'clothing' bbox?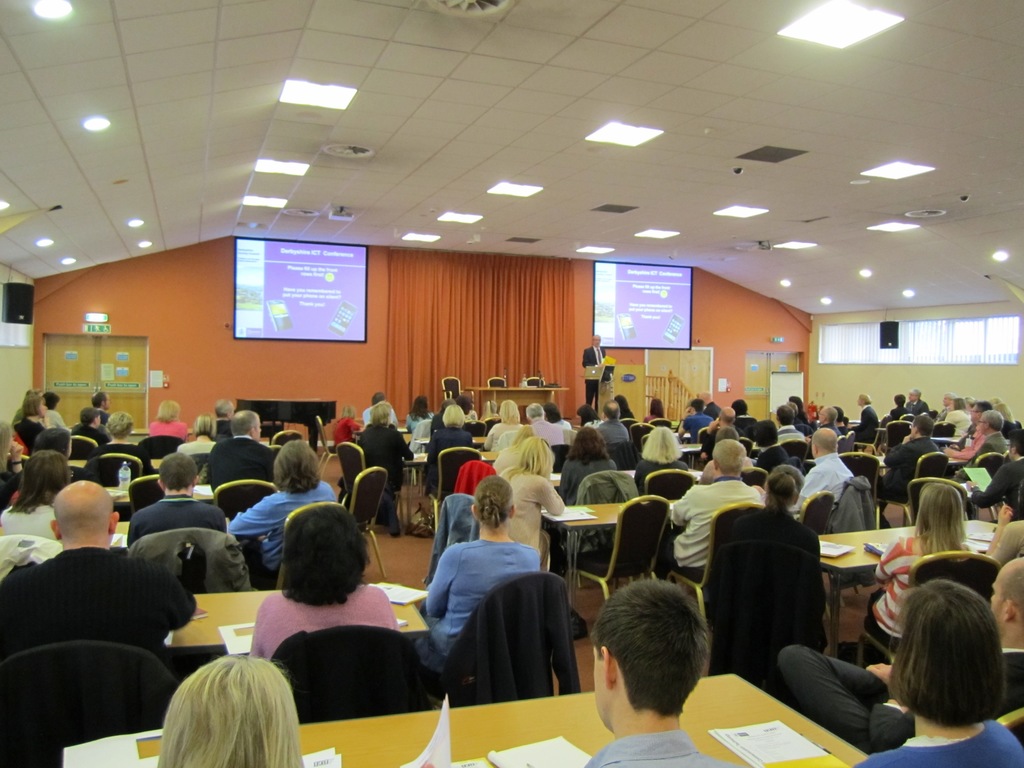
[x1=852, y1=403, x2=883, y2=445]
